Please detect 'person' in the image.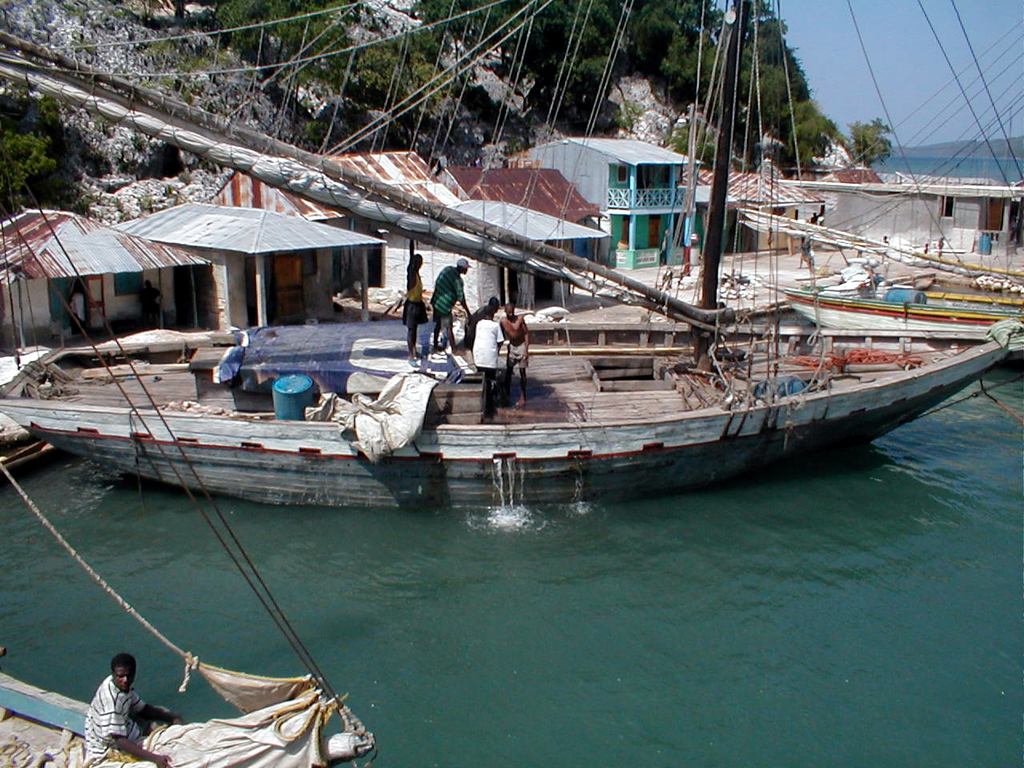
<box>431,258,471,362</box>.
